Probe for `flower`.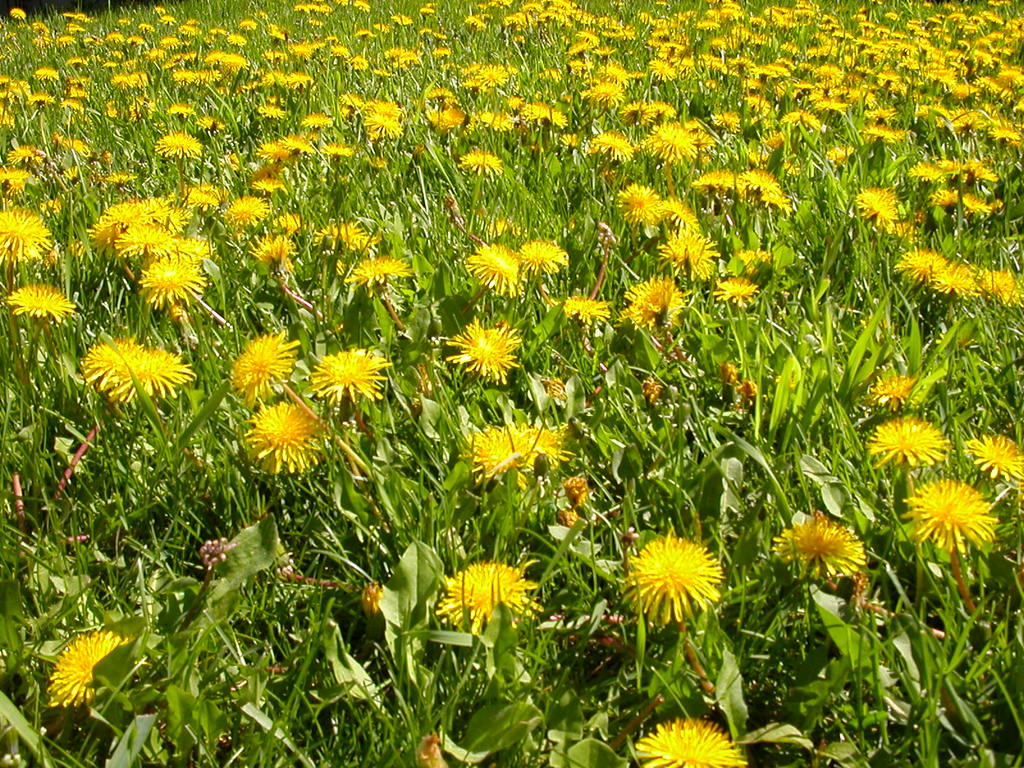
Probe result: (x1=445, y1=316, x2=528, y2=389).
